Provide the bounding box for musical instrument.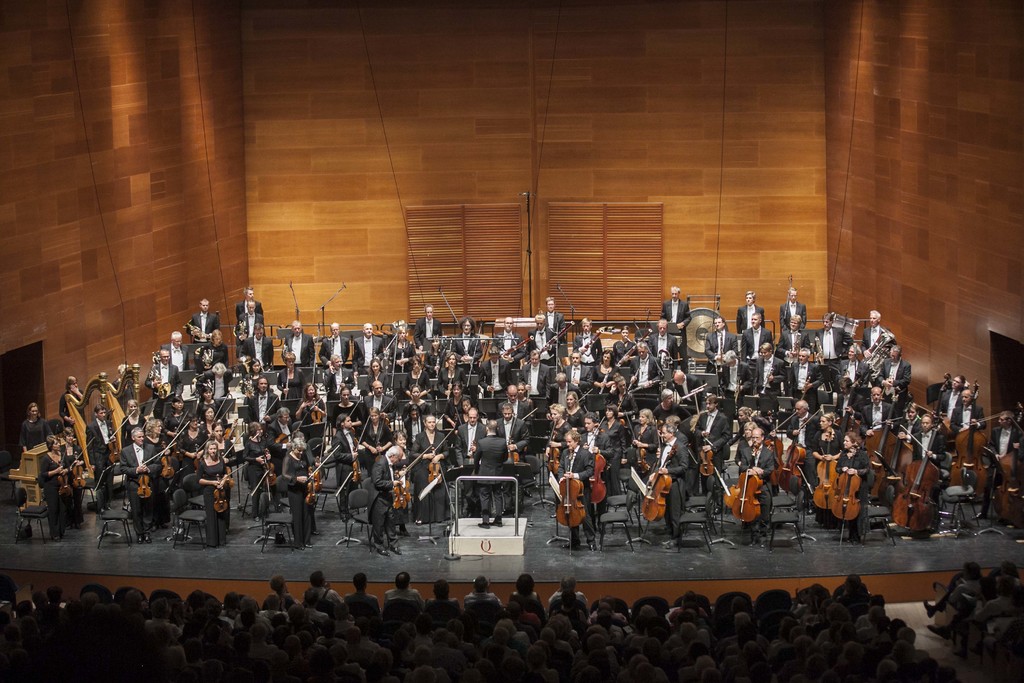
rect(766, 412, 796, 492).
